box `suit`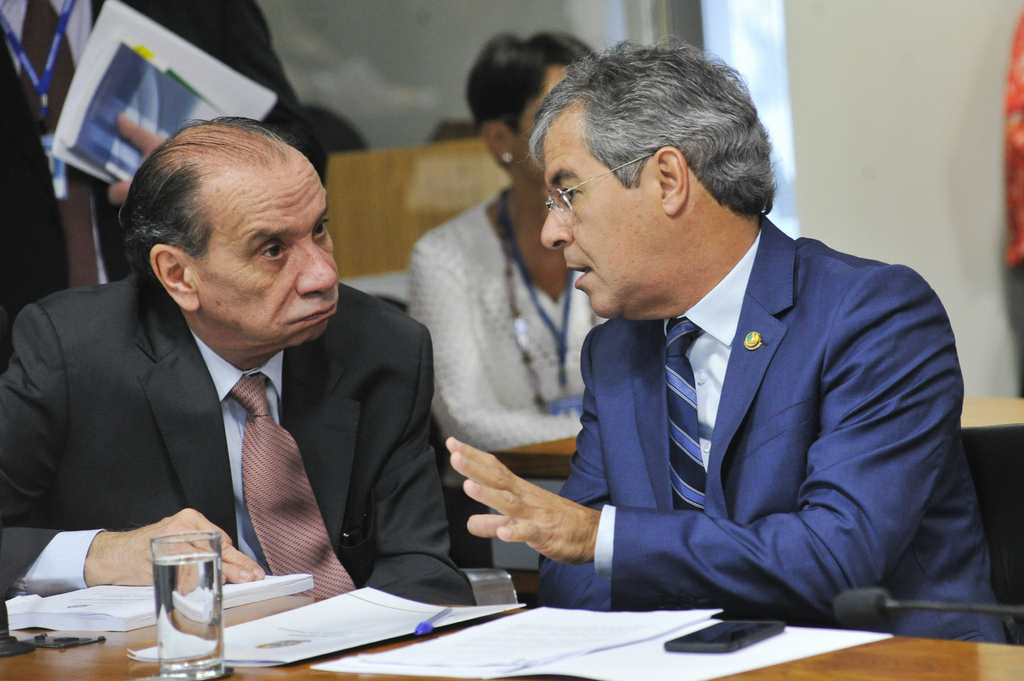
(left=0, top=0, right=334, bottom=371)
